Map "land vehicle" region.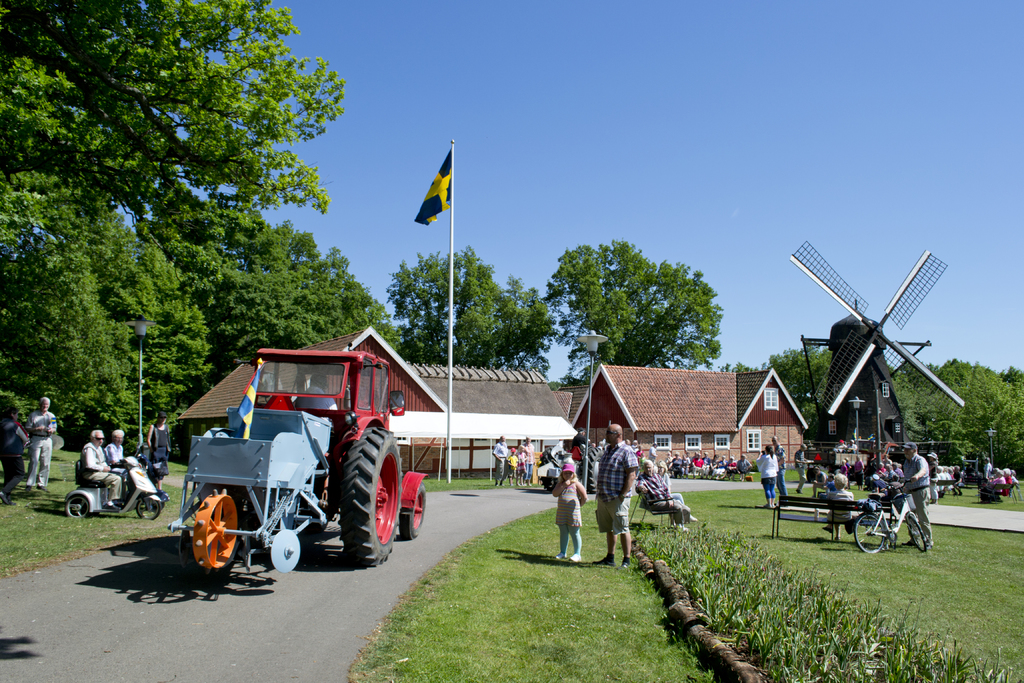
Mapped to BBox(114, 450, 172, 511).
